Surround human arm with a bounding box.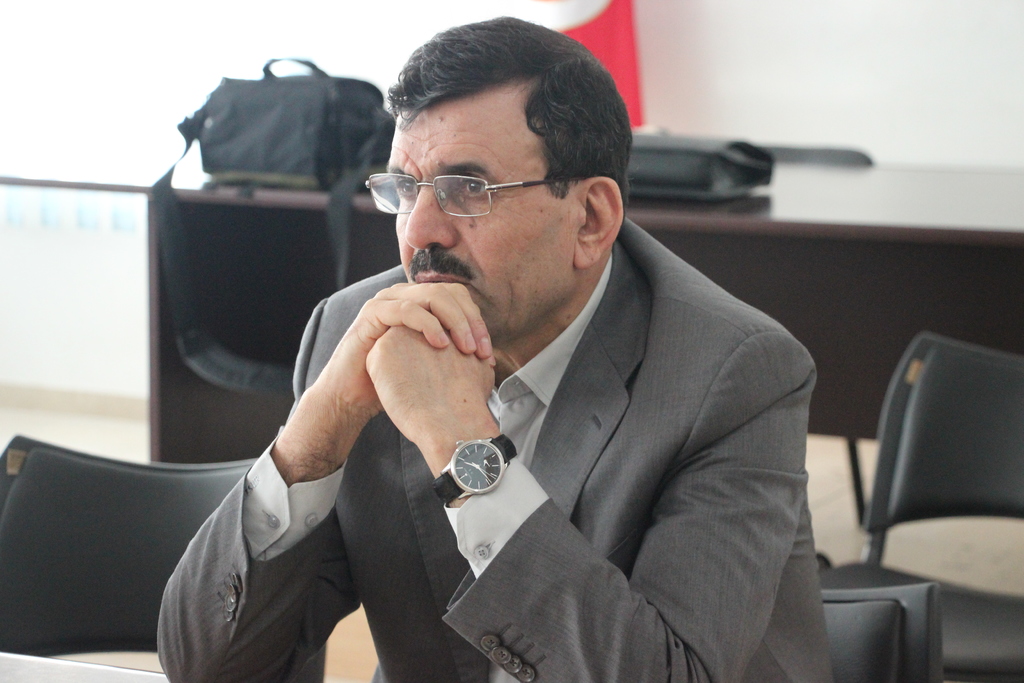
[155, 278, 494, 682].
